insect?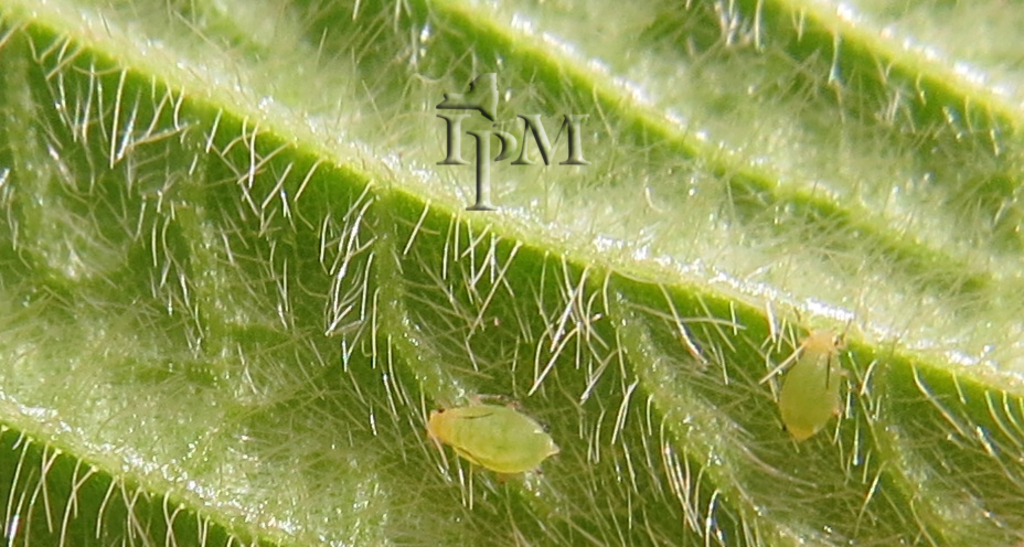
rect(779, 308, 853, 443)
